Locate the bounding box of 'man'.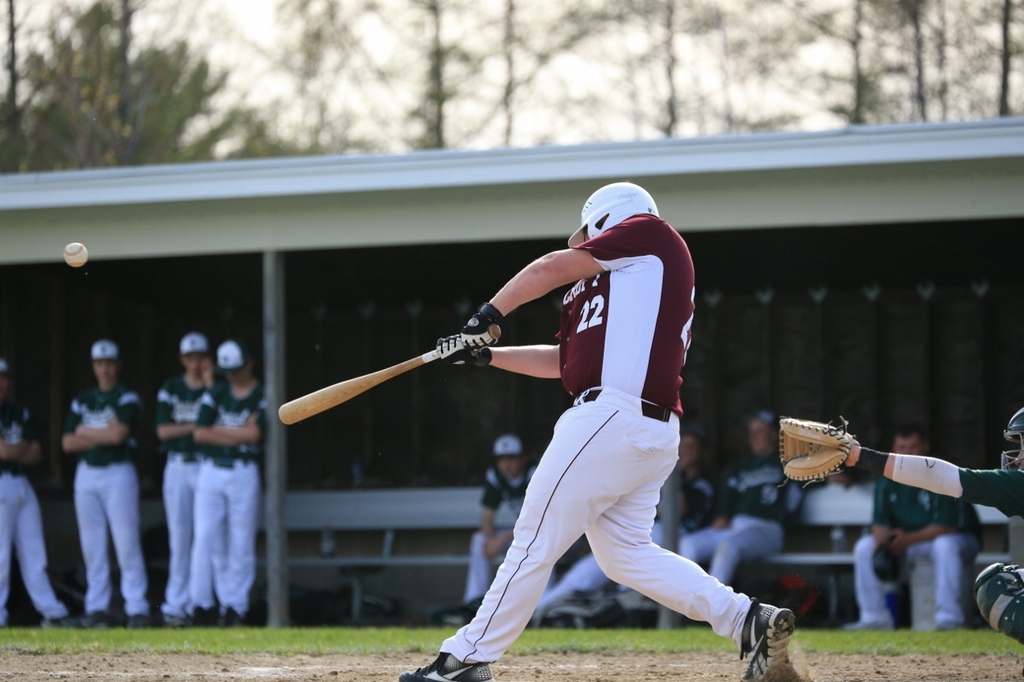
Bounding box: detection(56, 338, 148, 622).
